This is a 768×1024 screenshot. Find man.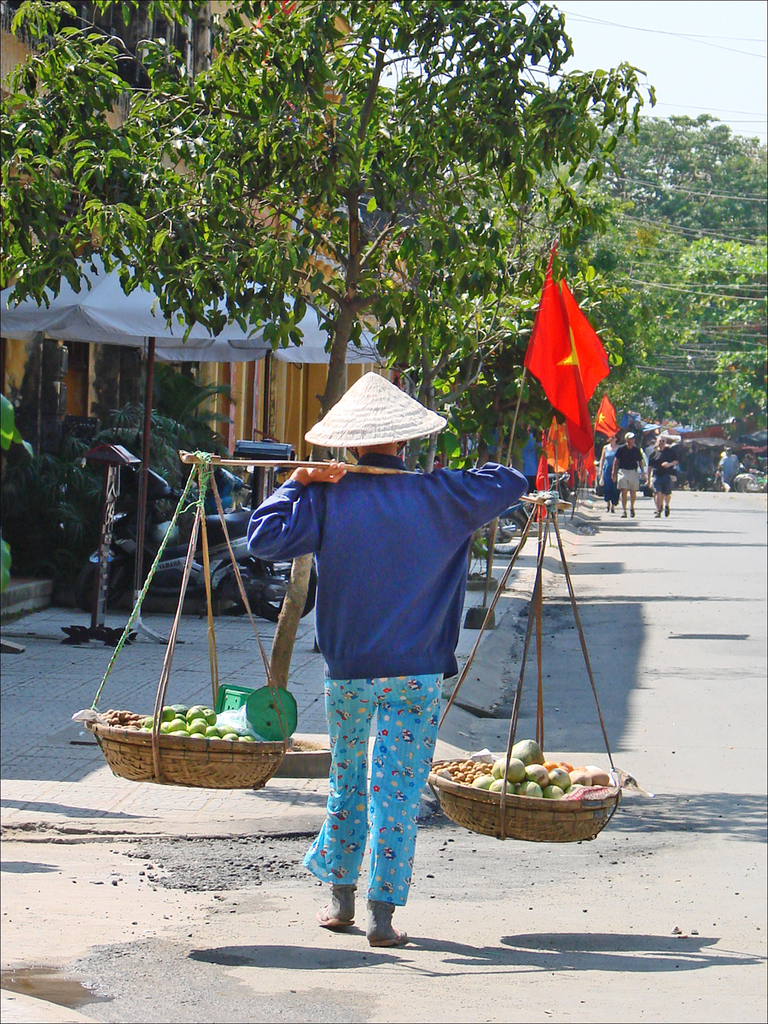
Bounding box: BBox(617, 426, 649, 521).
